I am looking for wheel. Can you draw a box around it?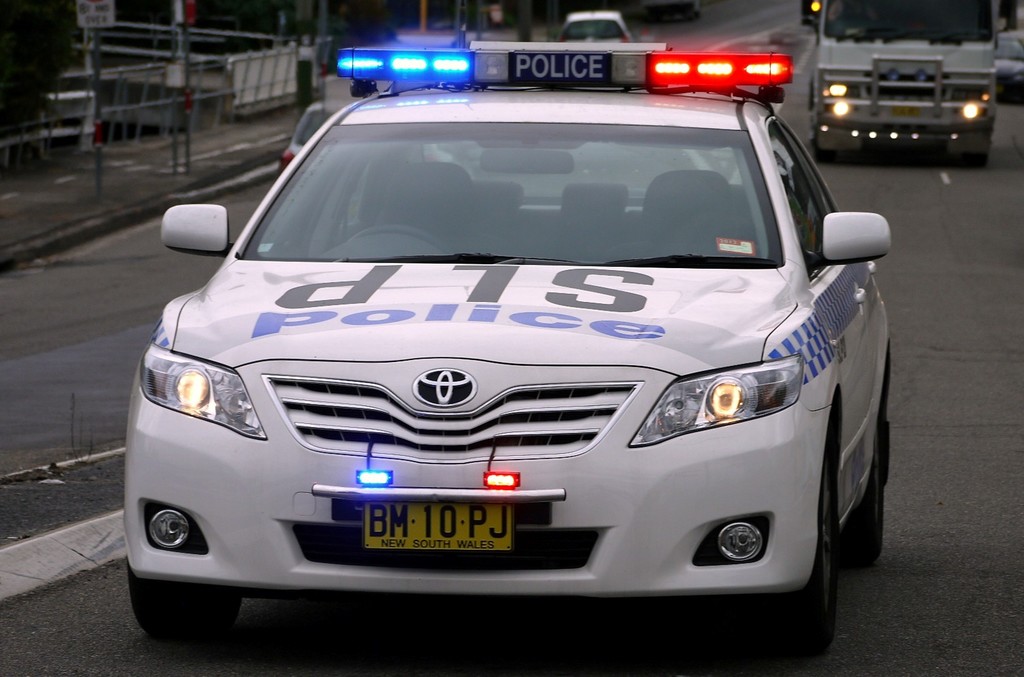
Sure, the bounding box is <box>834,426,885,564</box>.
